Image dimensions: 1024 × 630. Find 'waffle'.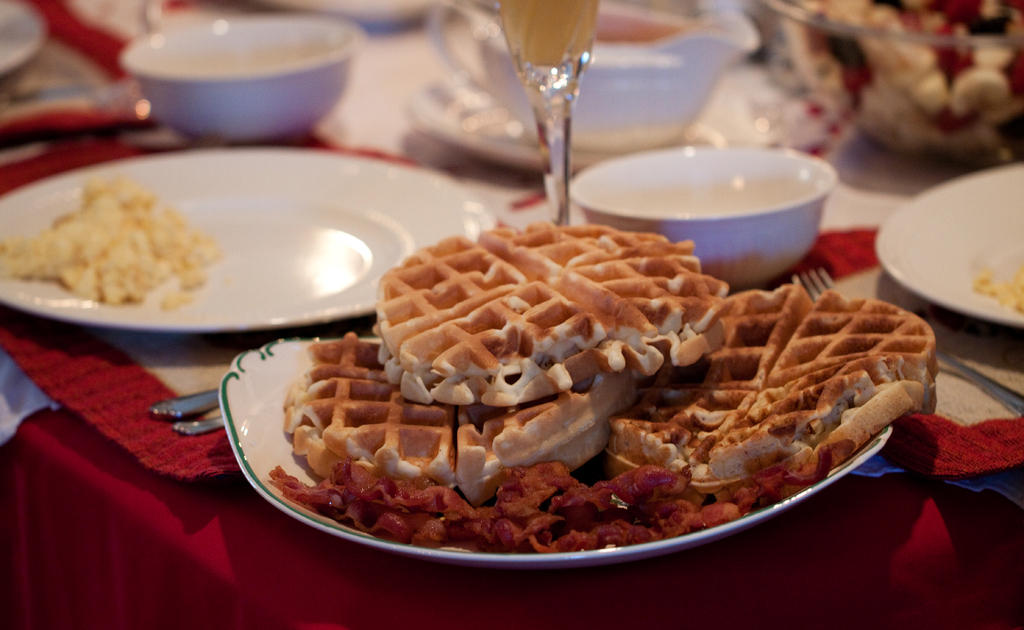
detection(291, 327, 636, 505).
